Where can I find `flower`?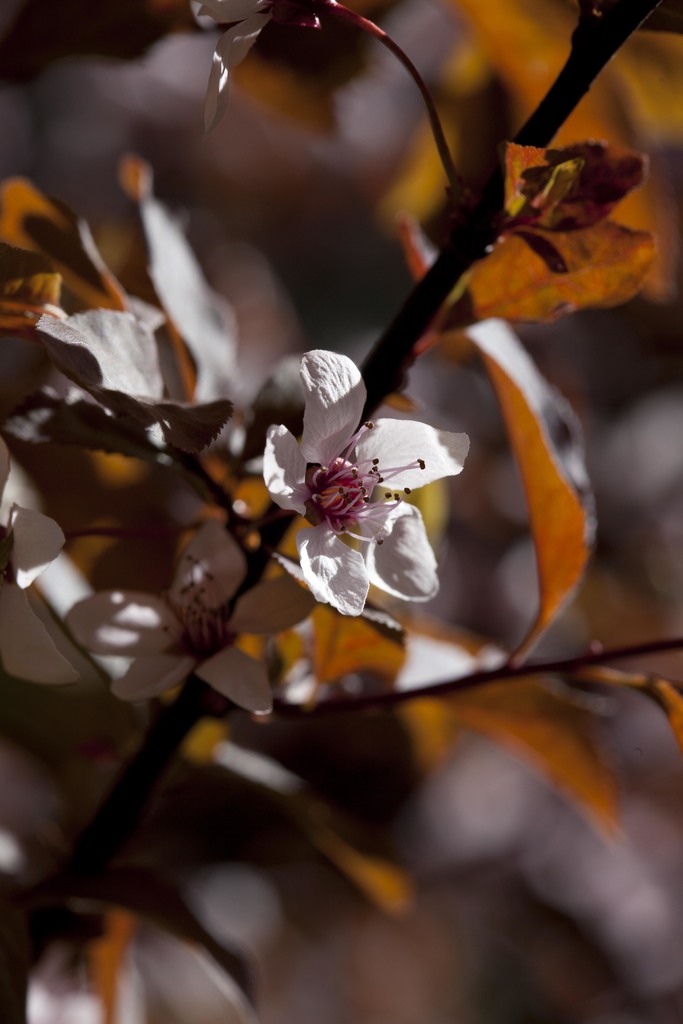
You can find it at detection(179, 0, 278, 128).
